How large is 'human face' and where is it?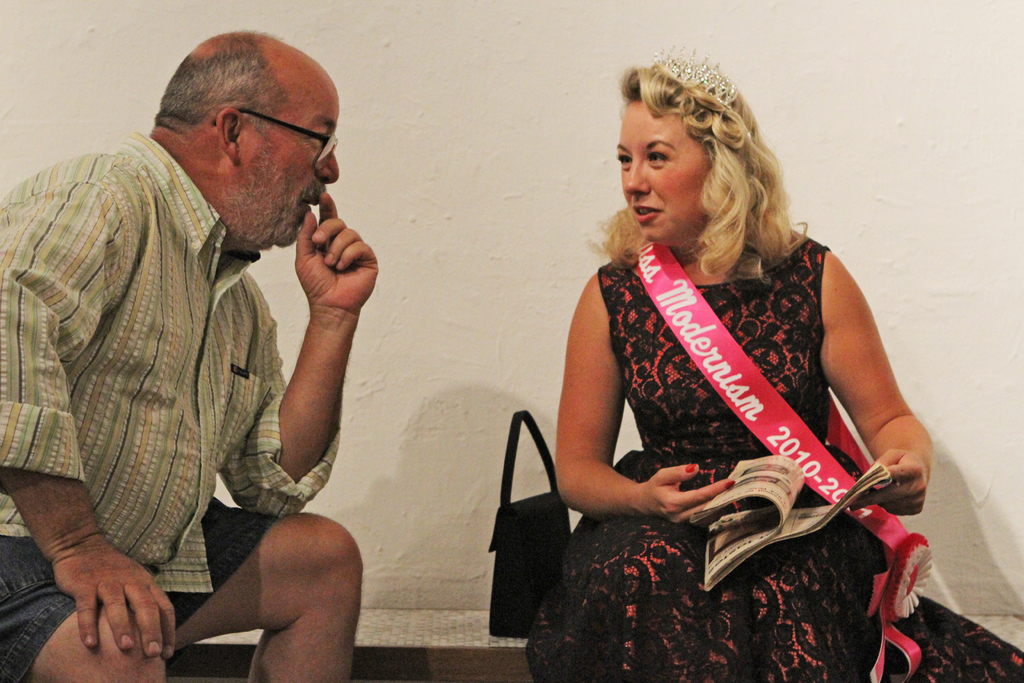
Bounding box: (left=230, top=90, right=339, bottom=249).
